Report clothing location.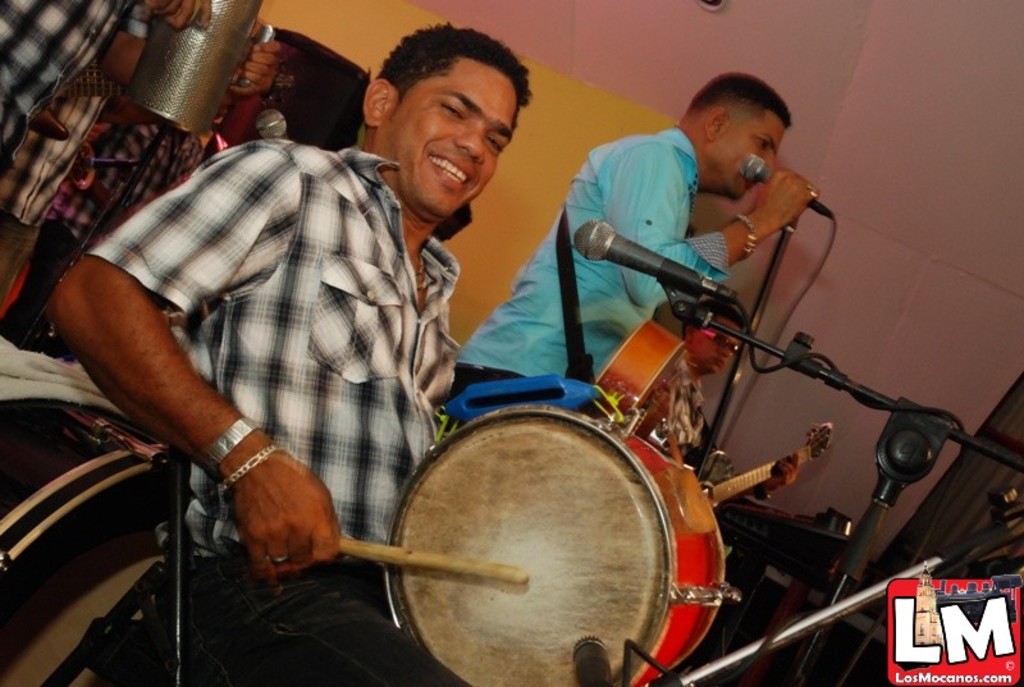
Report: pyautogui.locateOnScreen(657, 348, 724, 457).
